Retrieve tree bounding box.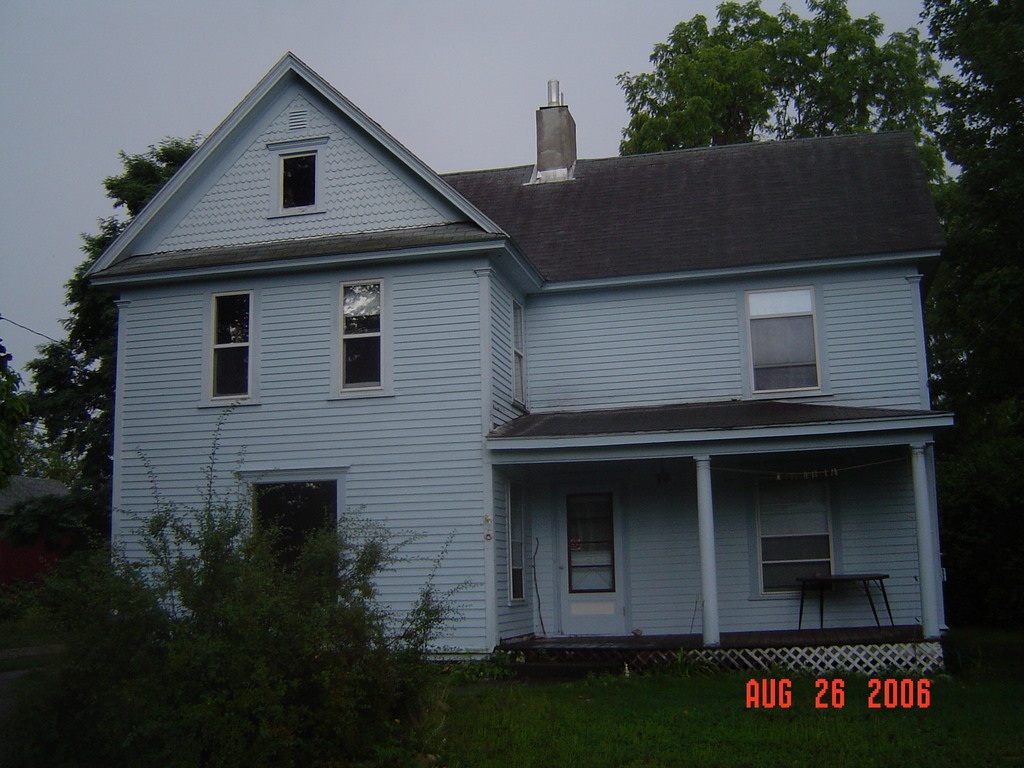
Bounding box: <bbox>621, 0, 1023, 627</bbox>.
